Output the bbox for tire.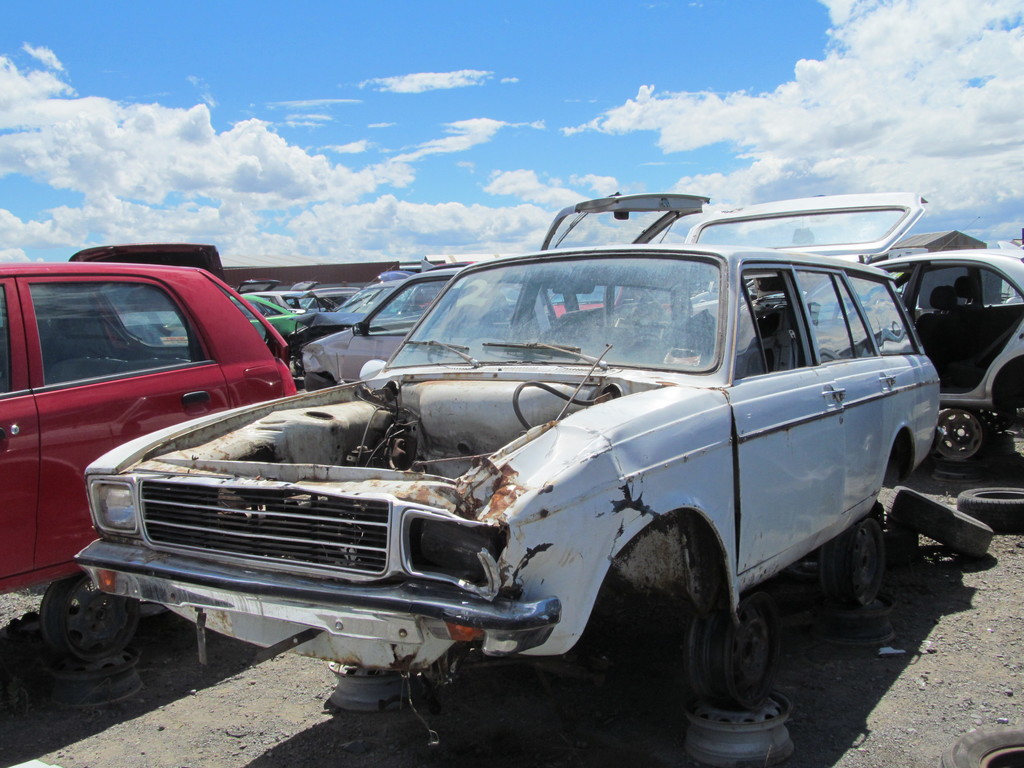
crop(957, 487, 1023, 528).
